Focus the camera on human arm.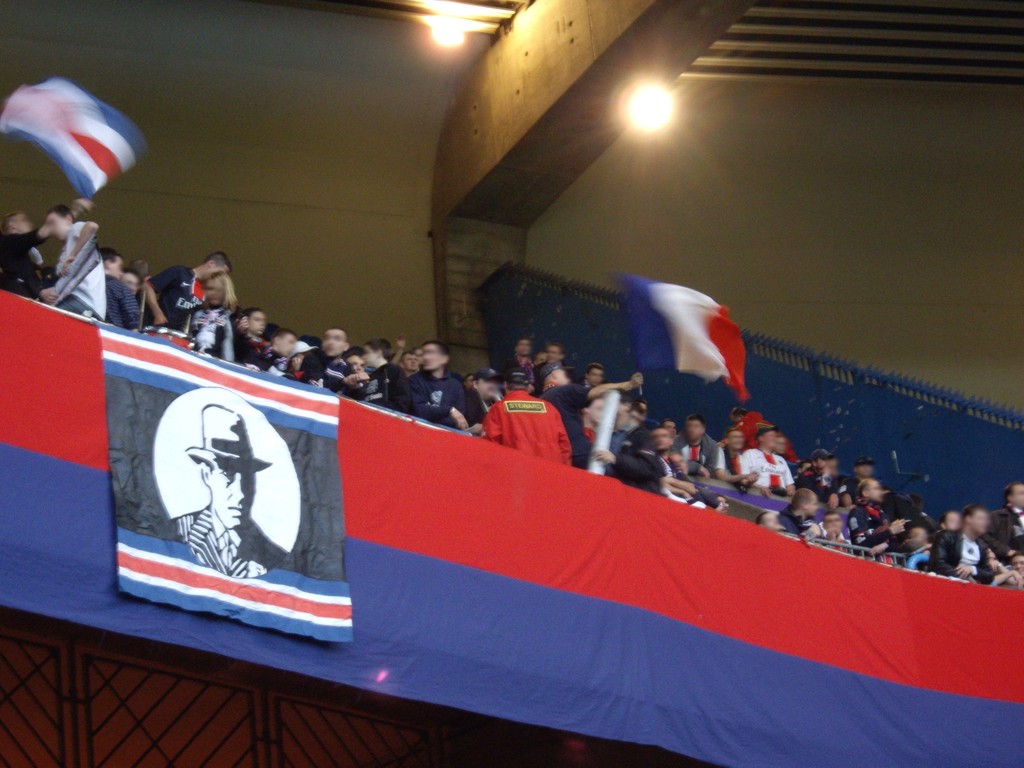
Focus region: <region>52, 214, 100, 279</region>.
